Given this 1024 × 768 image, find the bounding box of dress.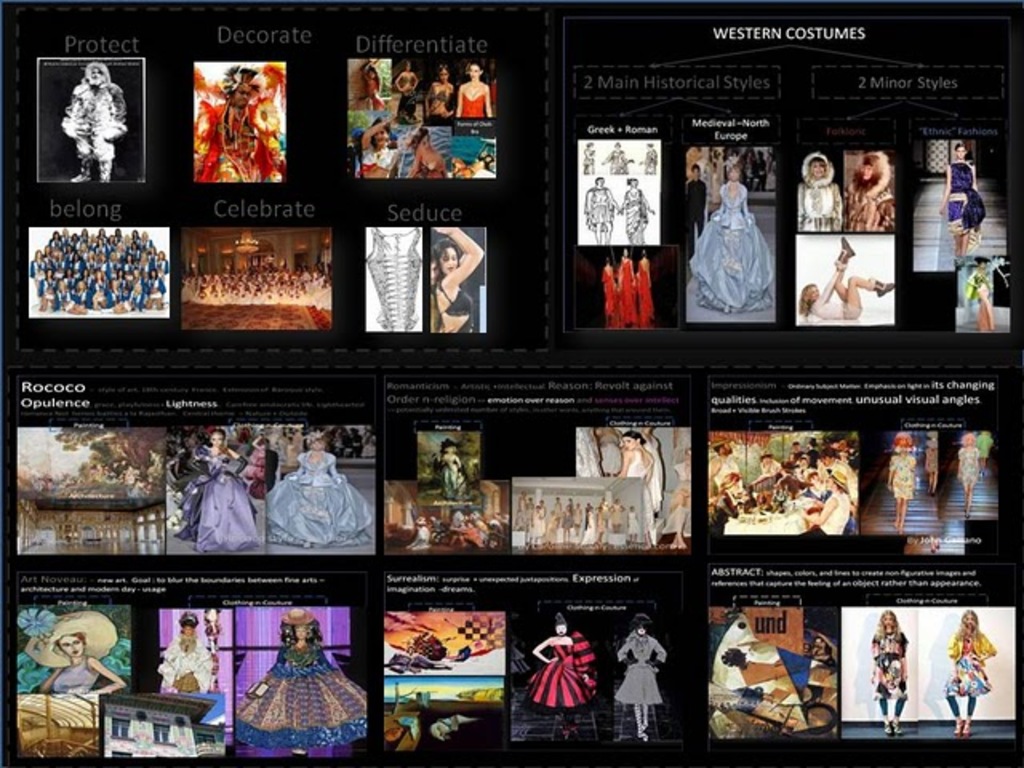
[left=888, top=456, right=915, bottom=496].
